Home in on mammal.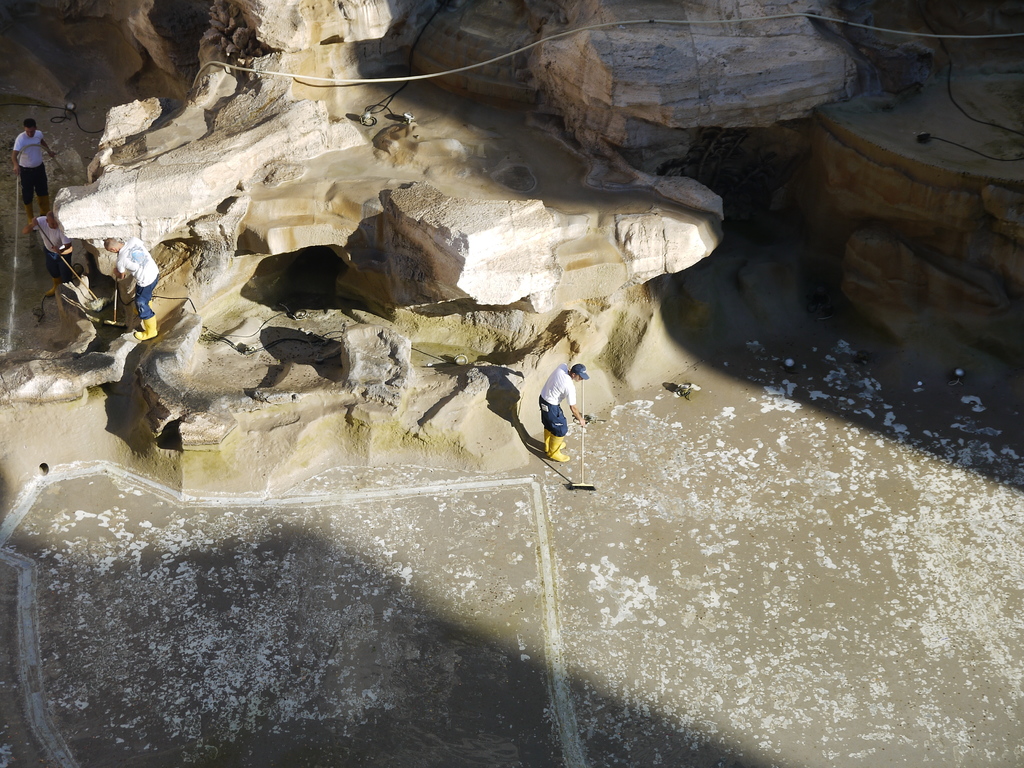
Homed in at box(537, 358, 589, 465).
